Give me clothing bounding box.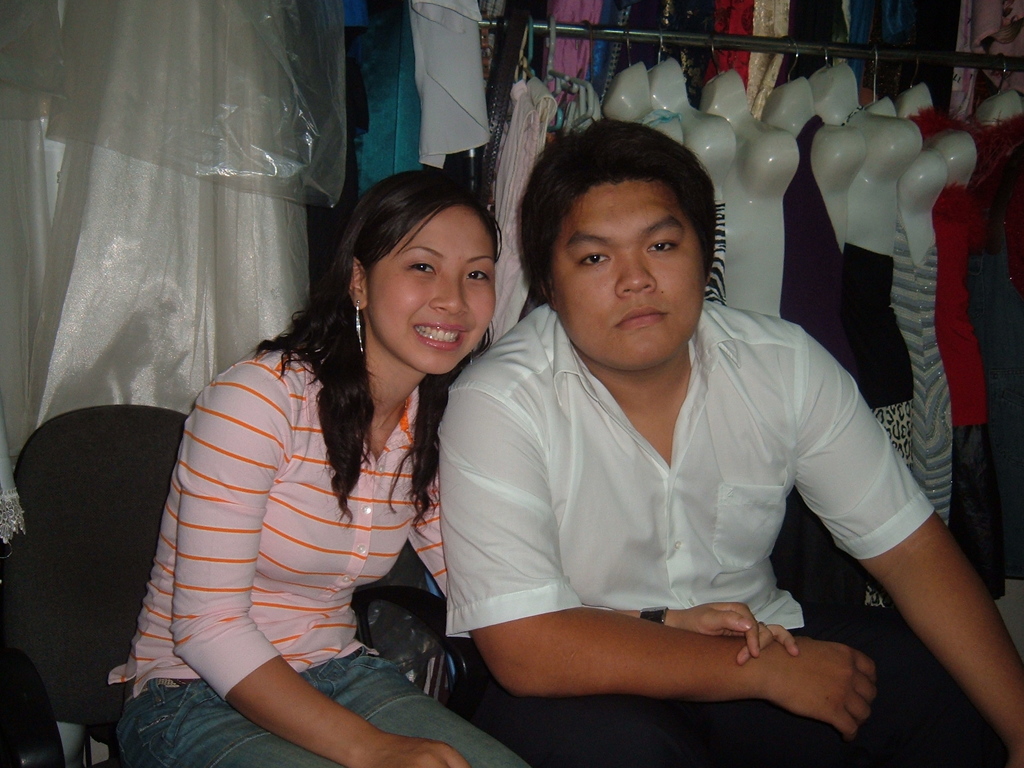
853/243/922/401.
